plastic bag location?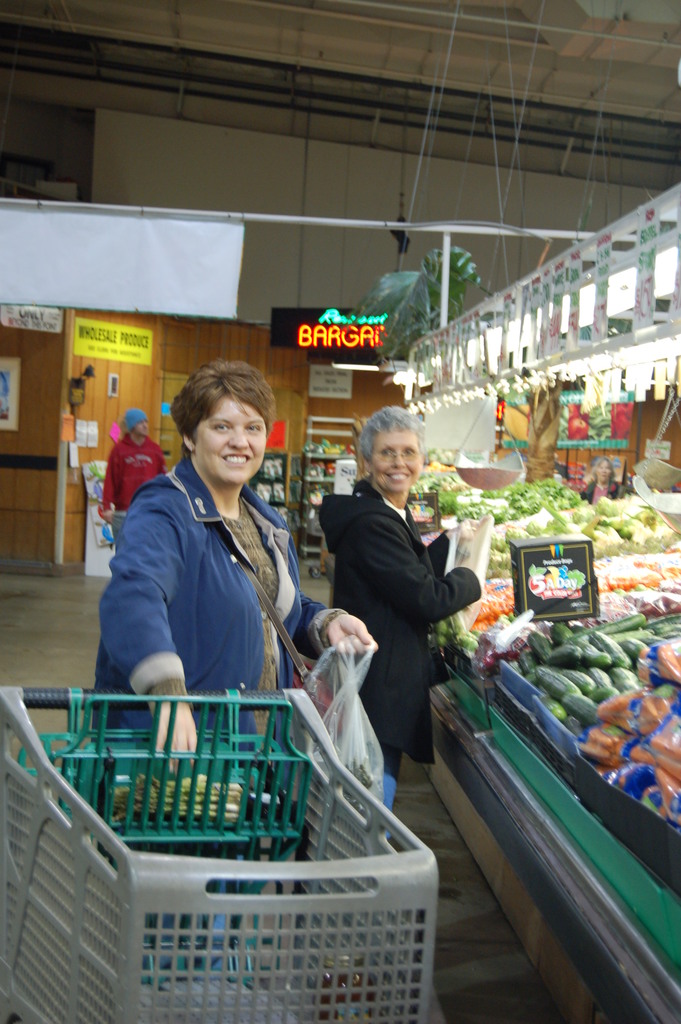
bbox=(308, 632, 385, 808)
